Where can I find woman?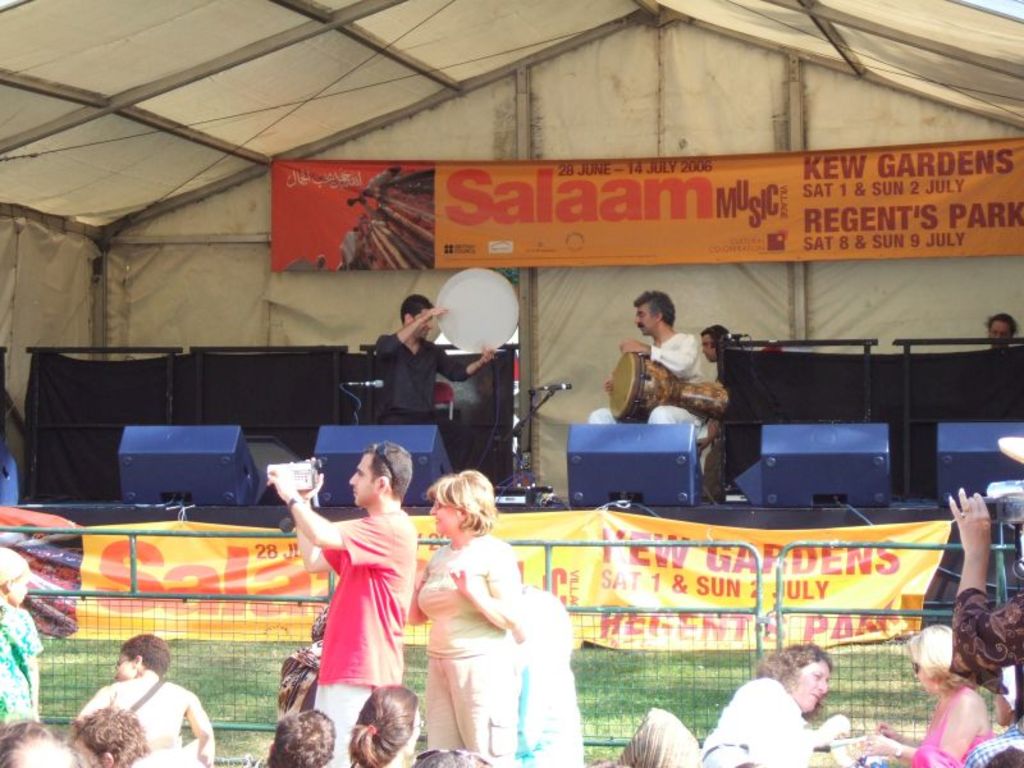
You can find it at {"x1": 872, "y1": 623, "x2": 984, "y2": 767}.
